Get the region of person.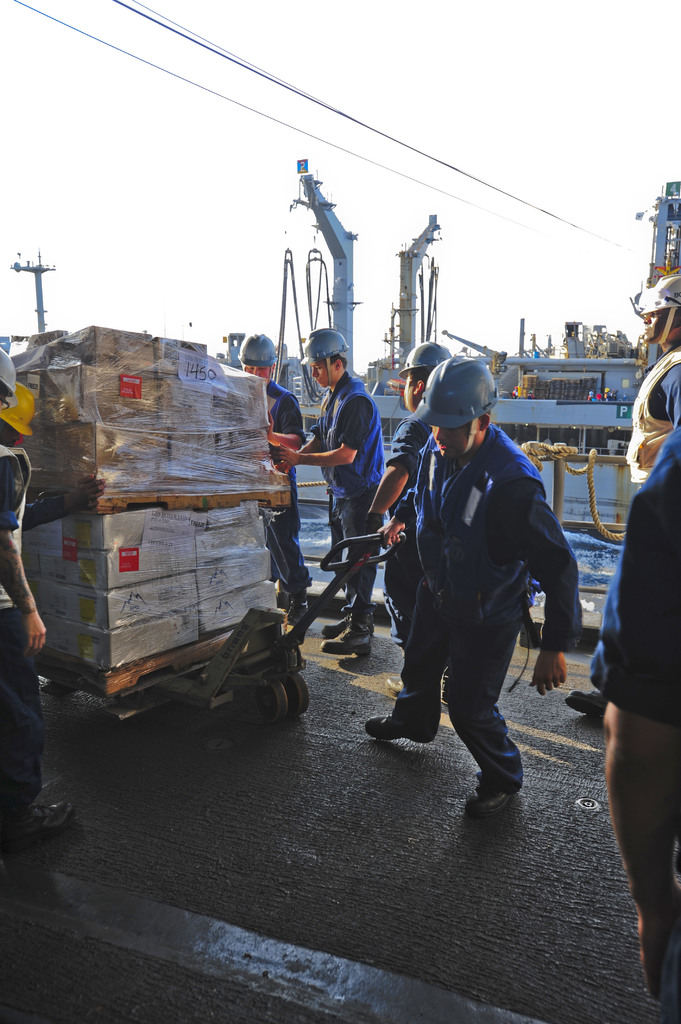
[275,323,377,657].
